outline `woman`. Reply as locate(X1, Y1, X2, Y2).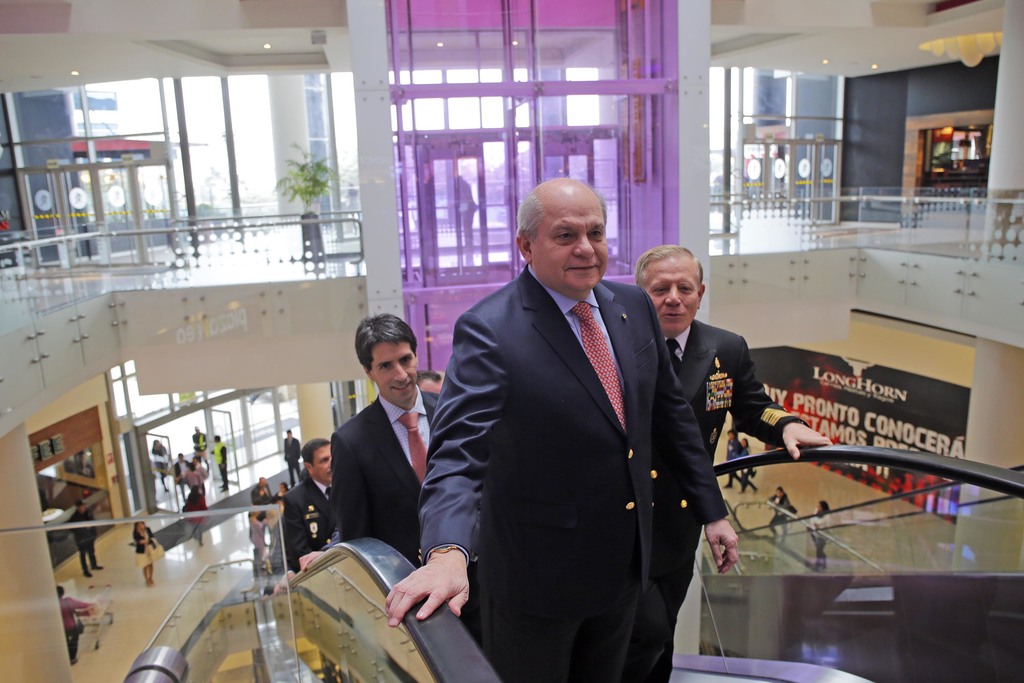
locate(764, 484, 795, 545).
